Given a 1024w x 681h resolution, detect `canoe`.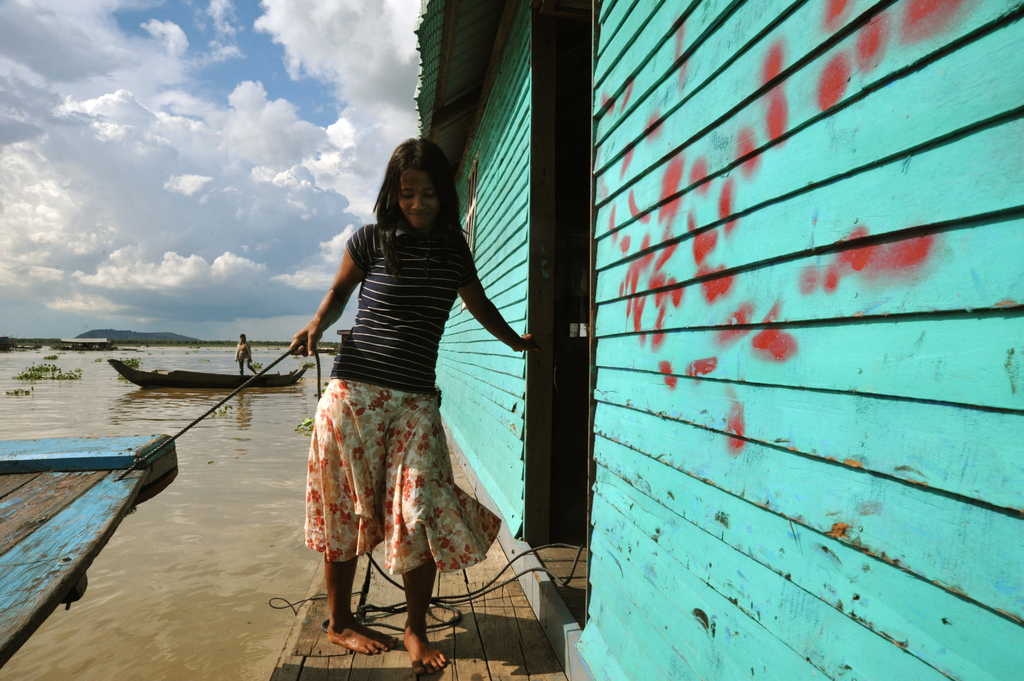
box(108, 358, 316, 387).
